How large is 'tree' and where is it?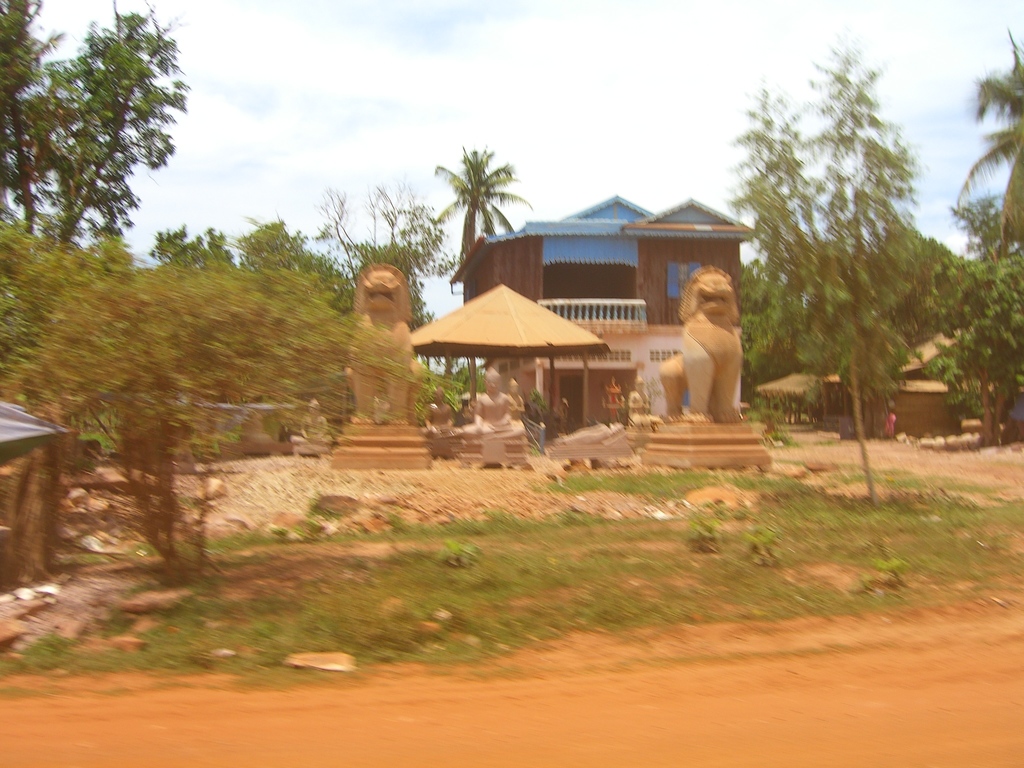
Bounding box: locate(948, 32, 1023, 250).
